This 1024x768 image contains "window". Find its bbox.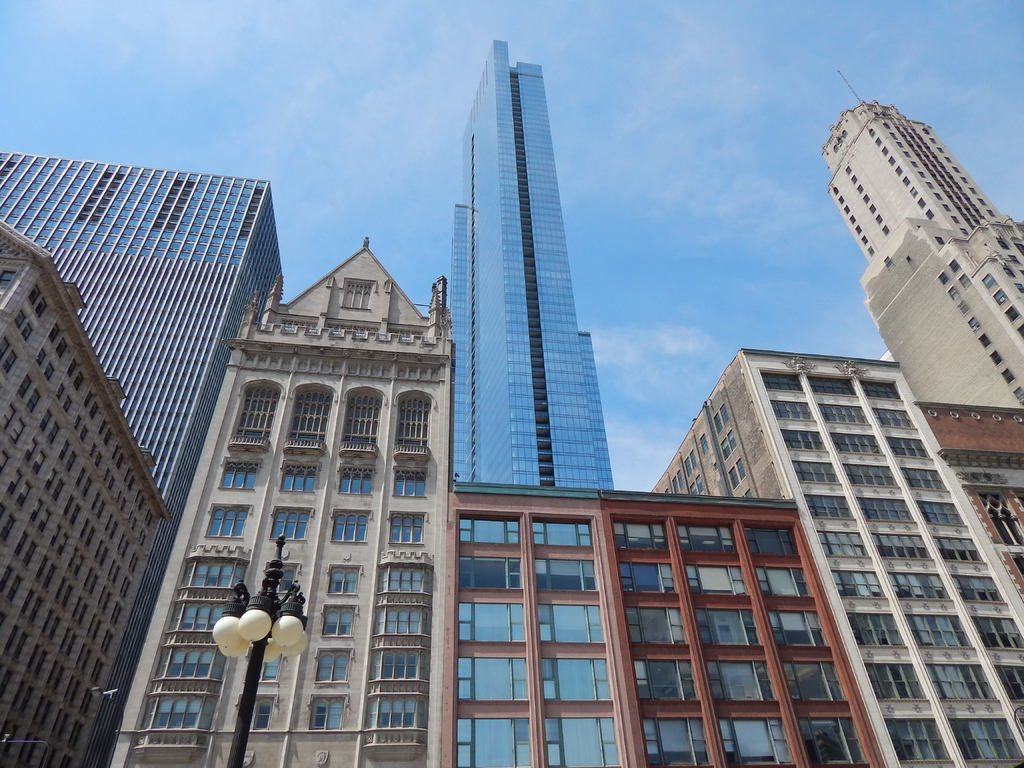
<bbox>322, 509, 381, 544</bbox>.
